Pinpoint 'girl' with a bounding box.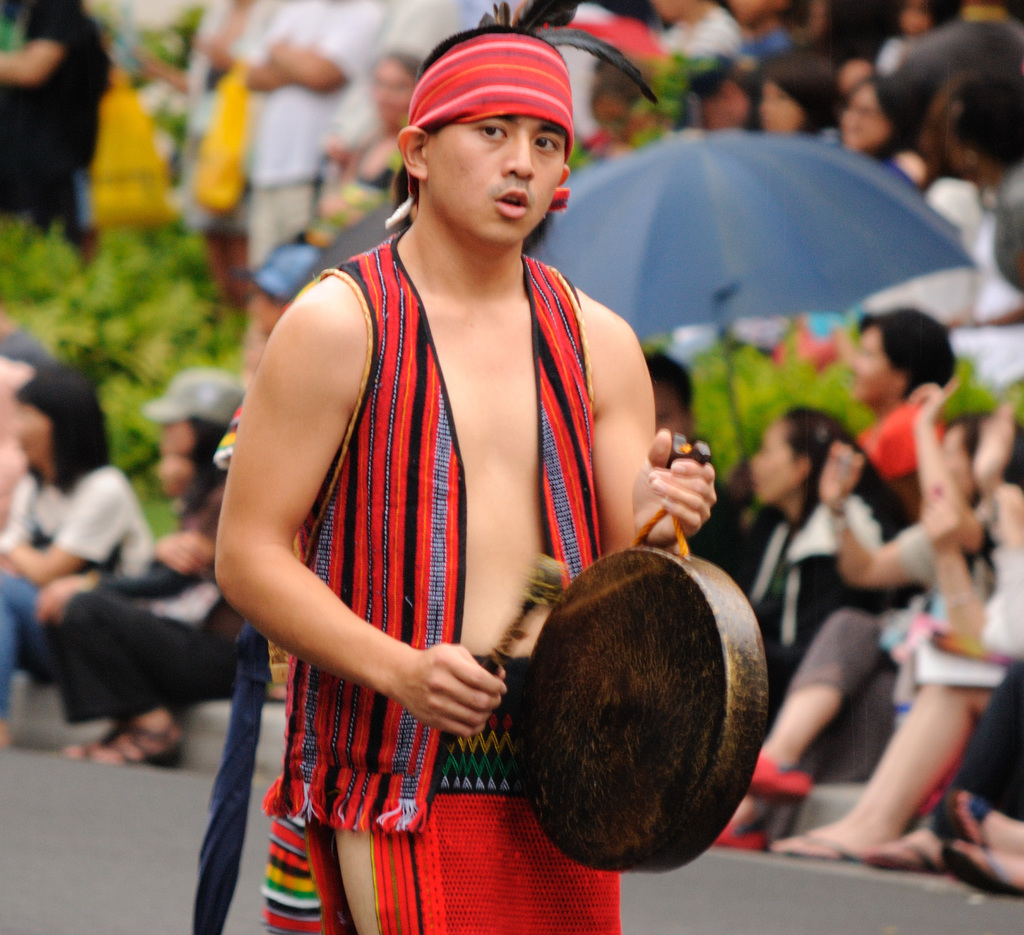
pyautogui.locateOnScreen(46, 359, 246, 786).
